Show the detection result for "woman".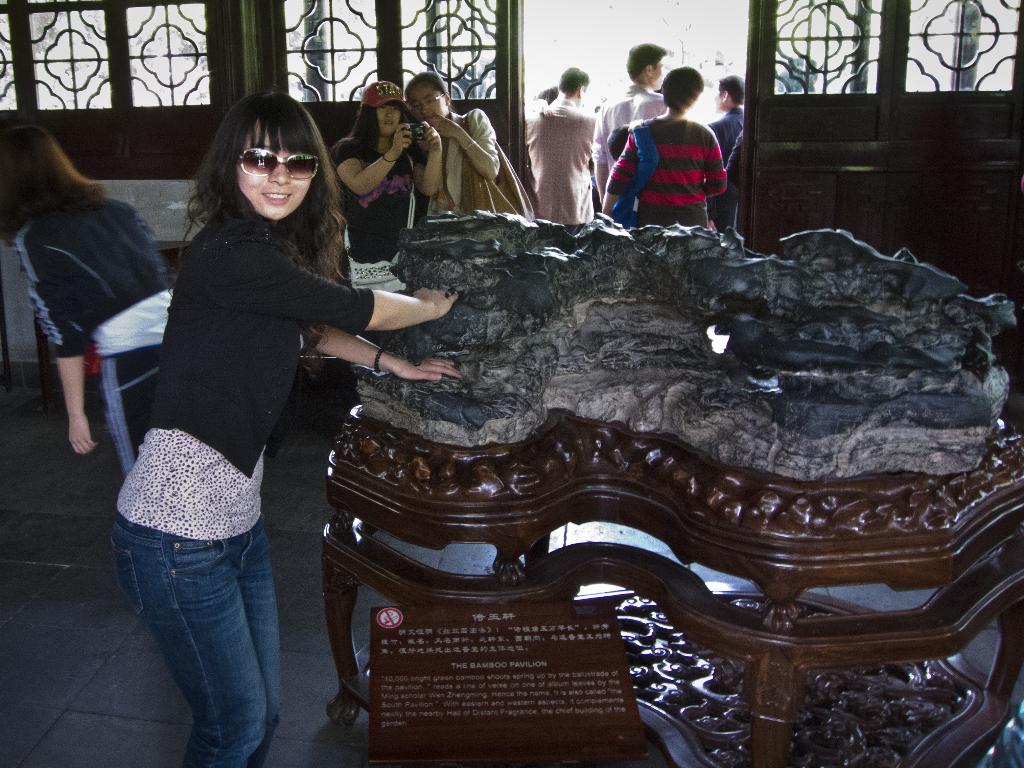
(left=324, top=72, right=449, bottom=293).
